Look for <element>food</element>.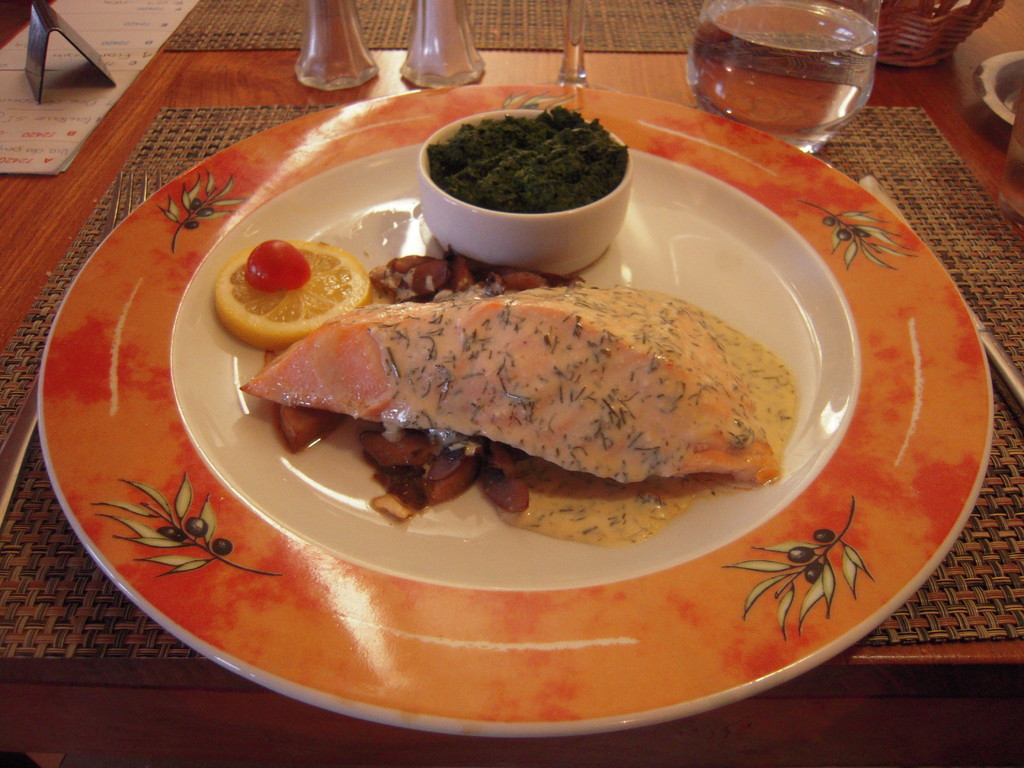
Found: [422, 102, 625, 214].
